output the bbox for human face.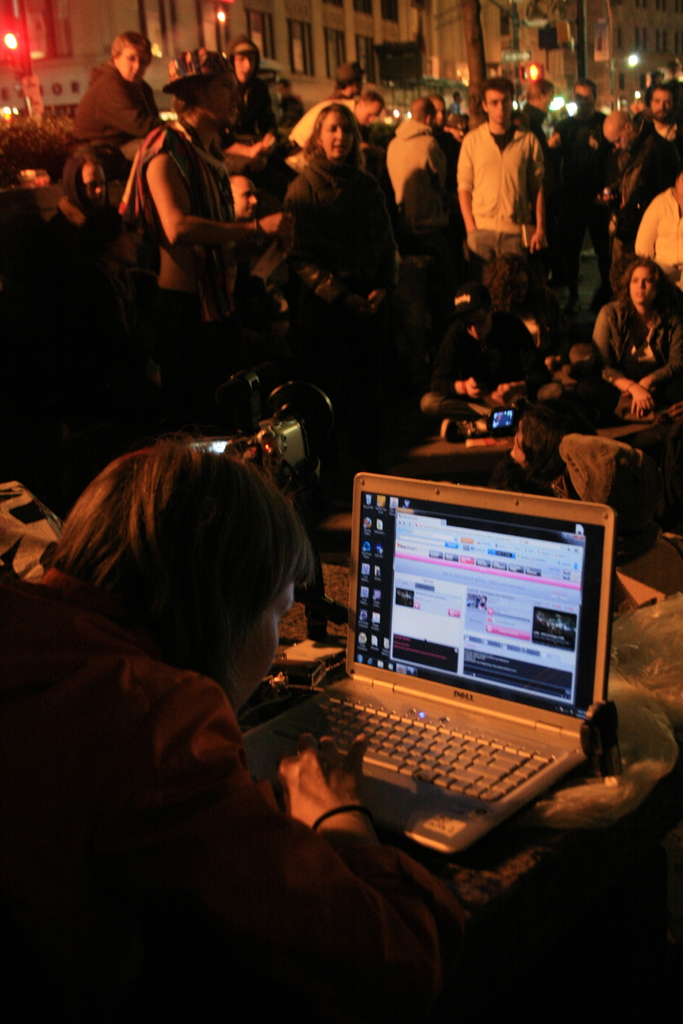
box(652, 85, 678, 120).
